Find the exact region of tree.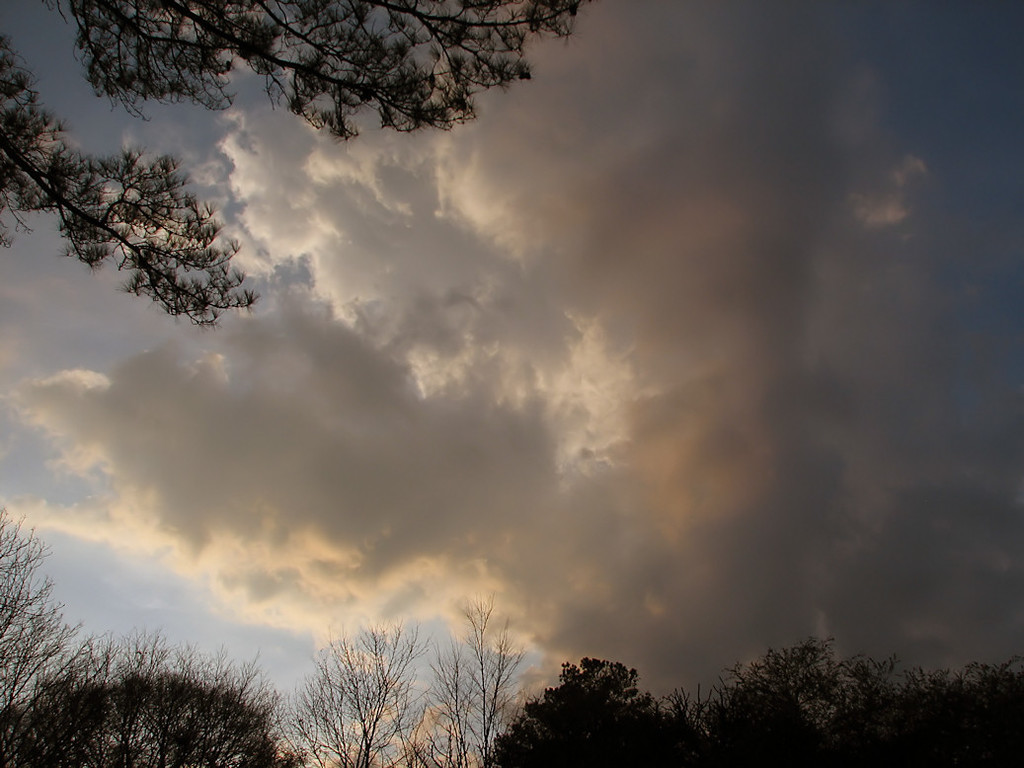
Exact region: BBox(486, 649, 718, 766).
